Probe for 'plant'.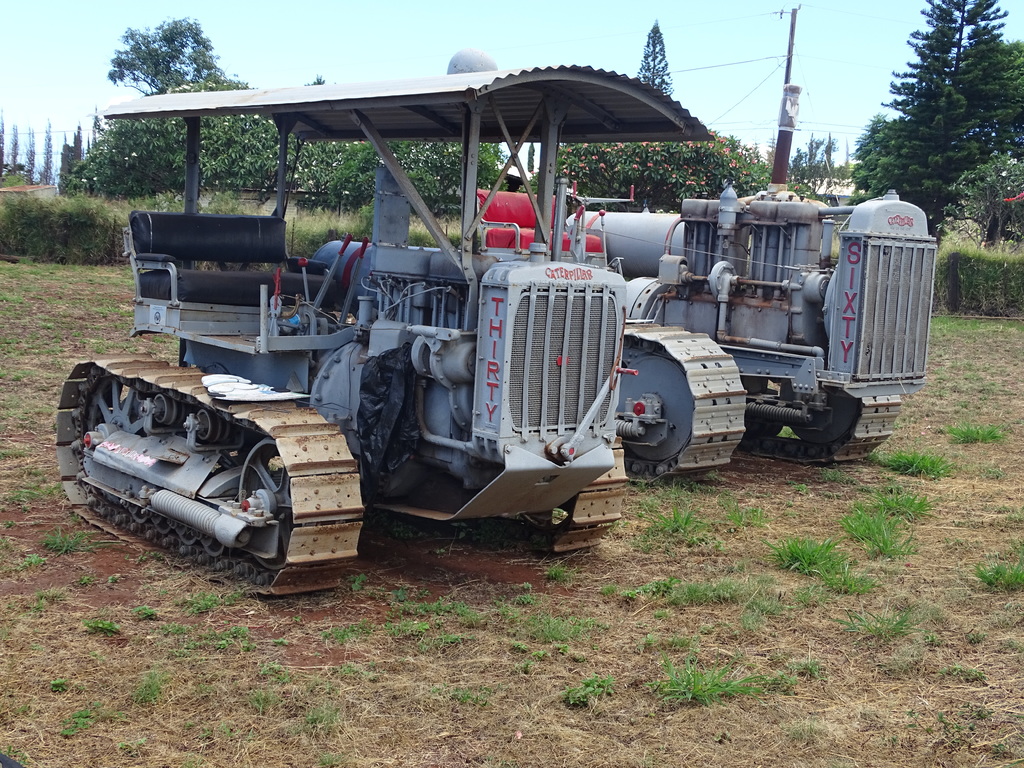
Probe result: (x1=202, y1=620, x2=250, y2=651).
